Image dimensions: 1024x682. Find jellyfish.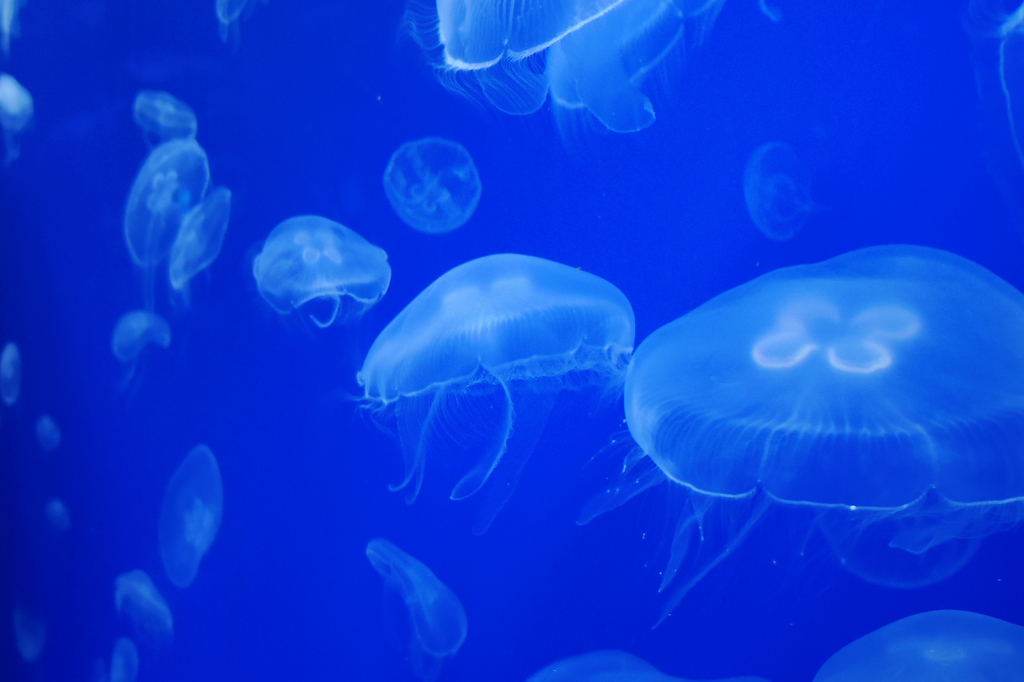
left=252, top=213, right=391, bottom=334.
